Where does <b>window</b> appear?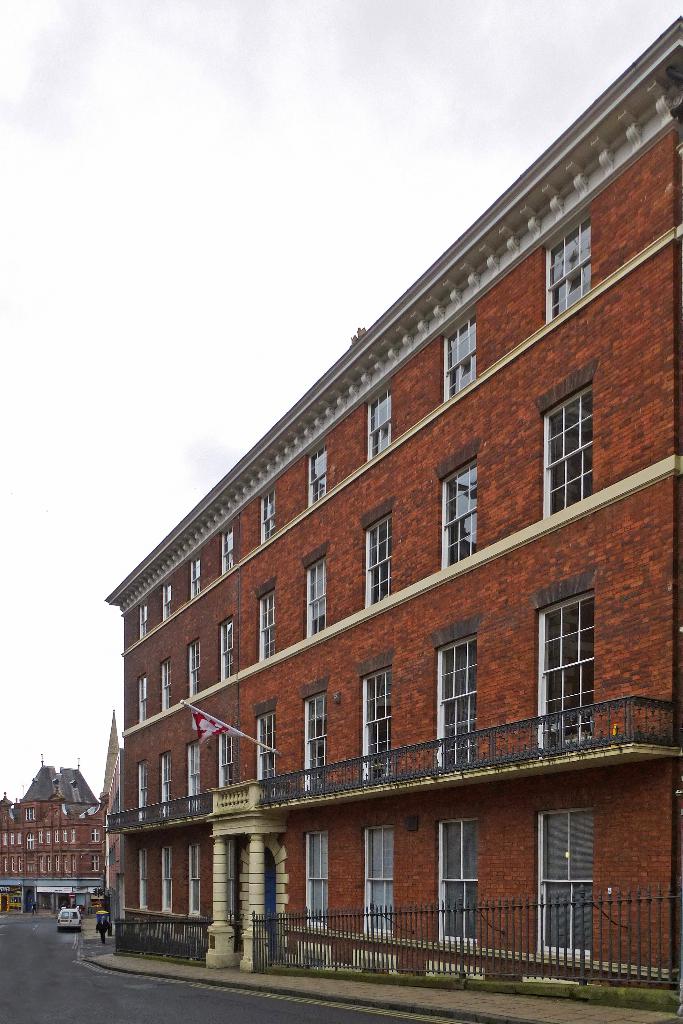
Appears at bbox(162, 845, 176, 914).
